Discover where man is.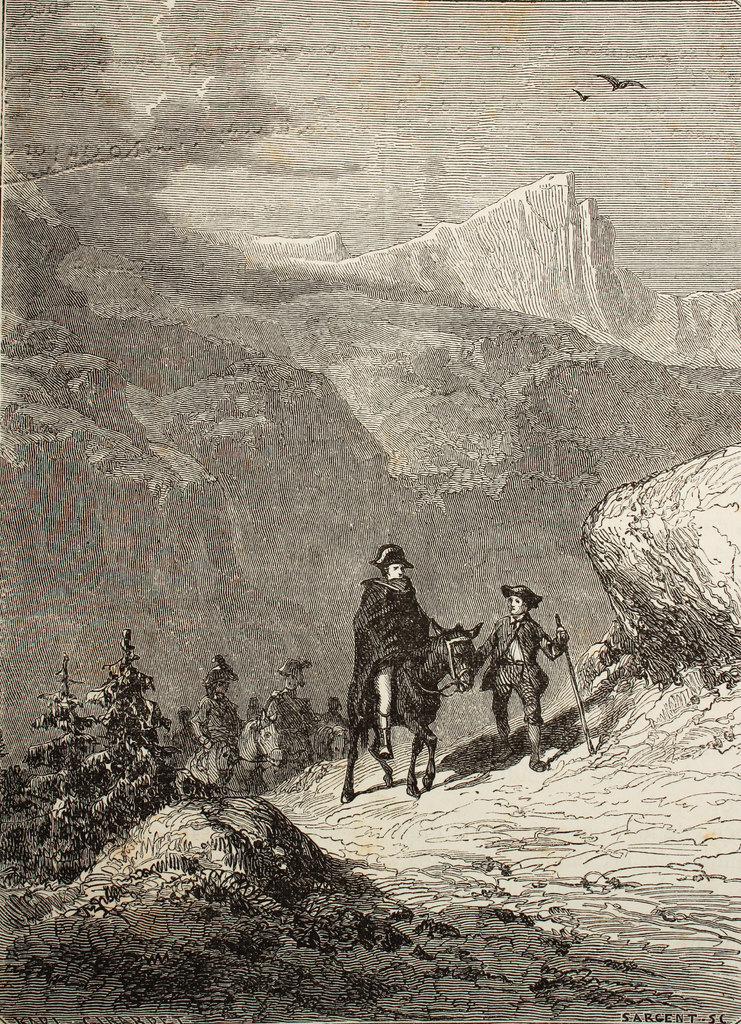
Discovered at 264, 659, 317, 780.
